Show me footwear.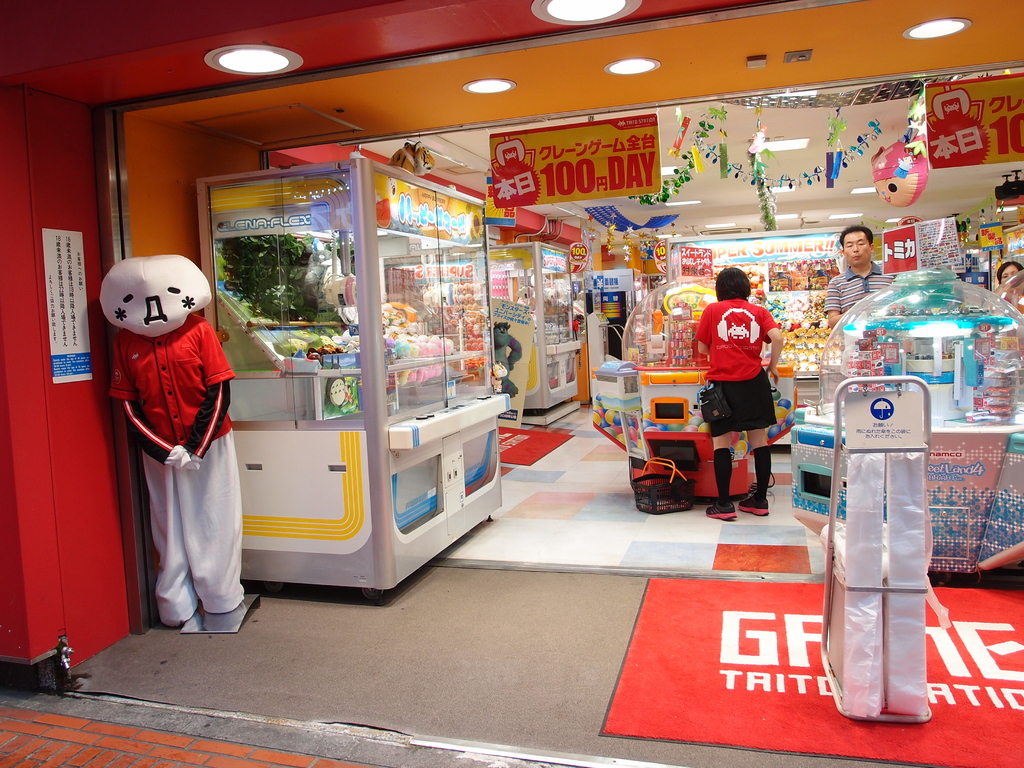
footwear is here: BBox(737, 494, 769, 513).
